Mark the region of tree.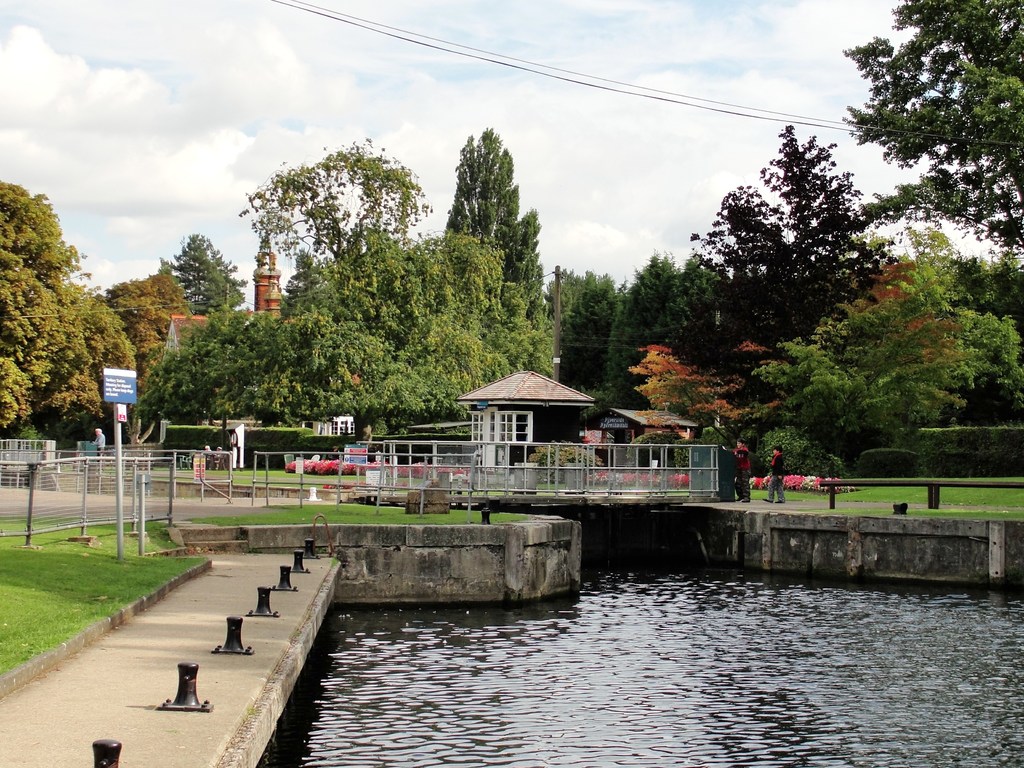
Region: x1=0 y1=179 x2=99 y2=438.
